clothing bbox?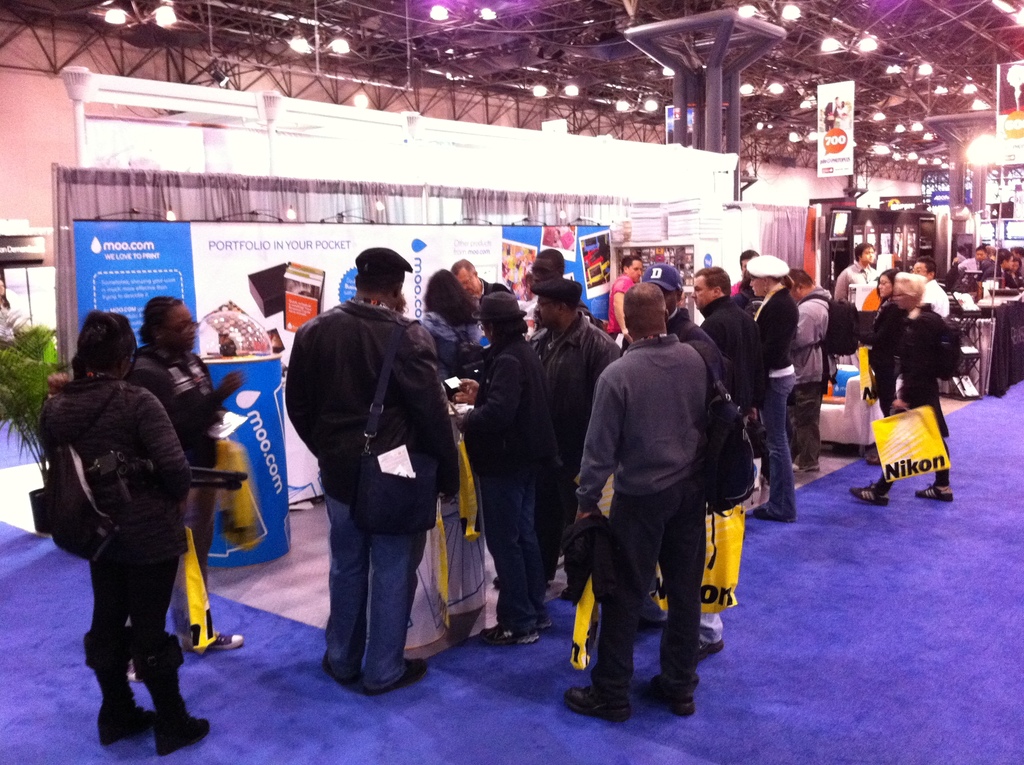
region(418, 298, 483, 350)
